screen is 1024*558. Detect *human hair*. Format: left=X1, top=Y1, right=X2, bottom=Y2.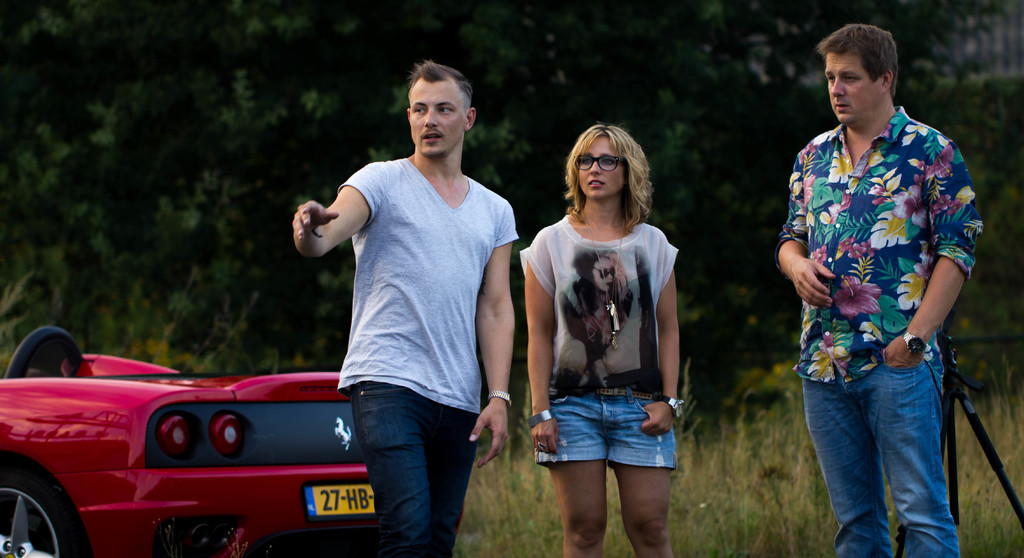
left=407, top=58, right=478, bottom=113.
